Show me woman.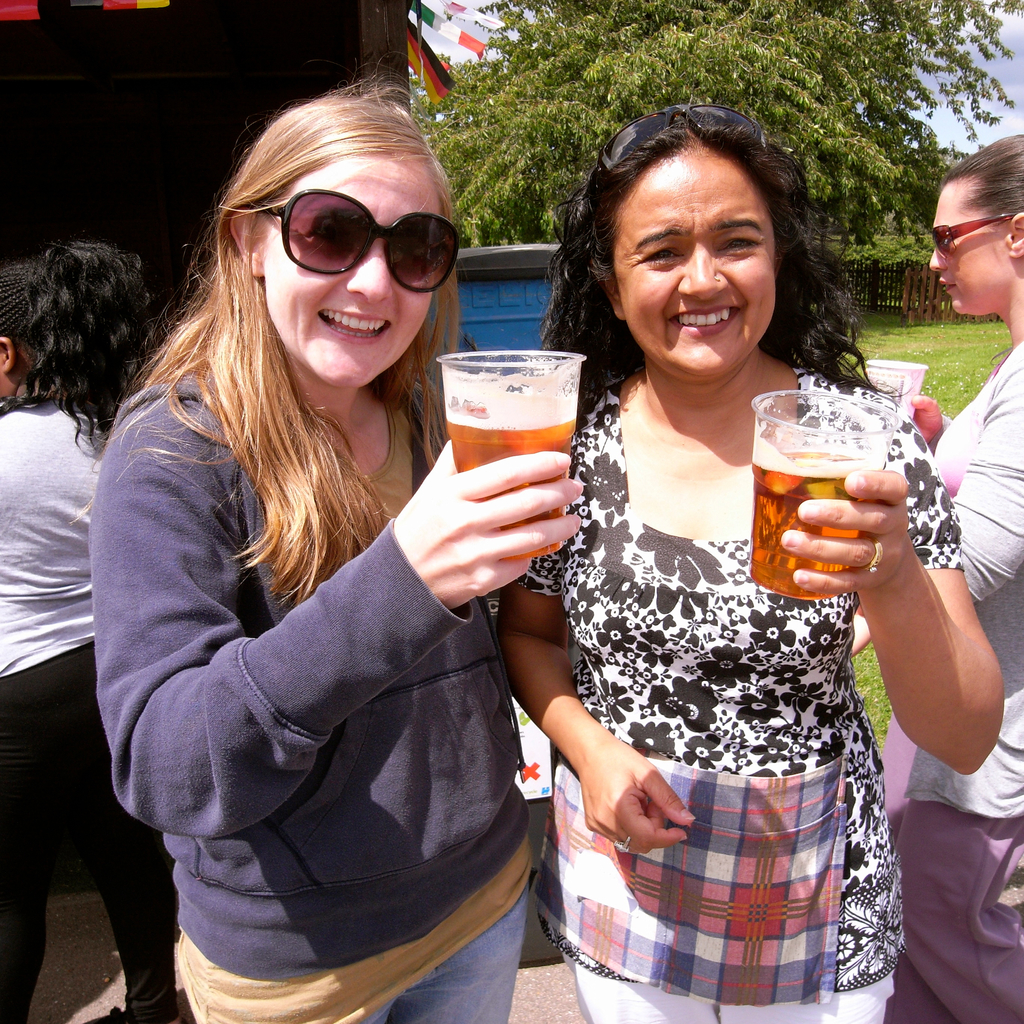
woman is here: box(0, 237, 190, 1023).
